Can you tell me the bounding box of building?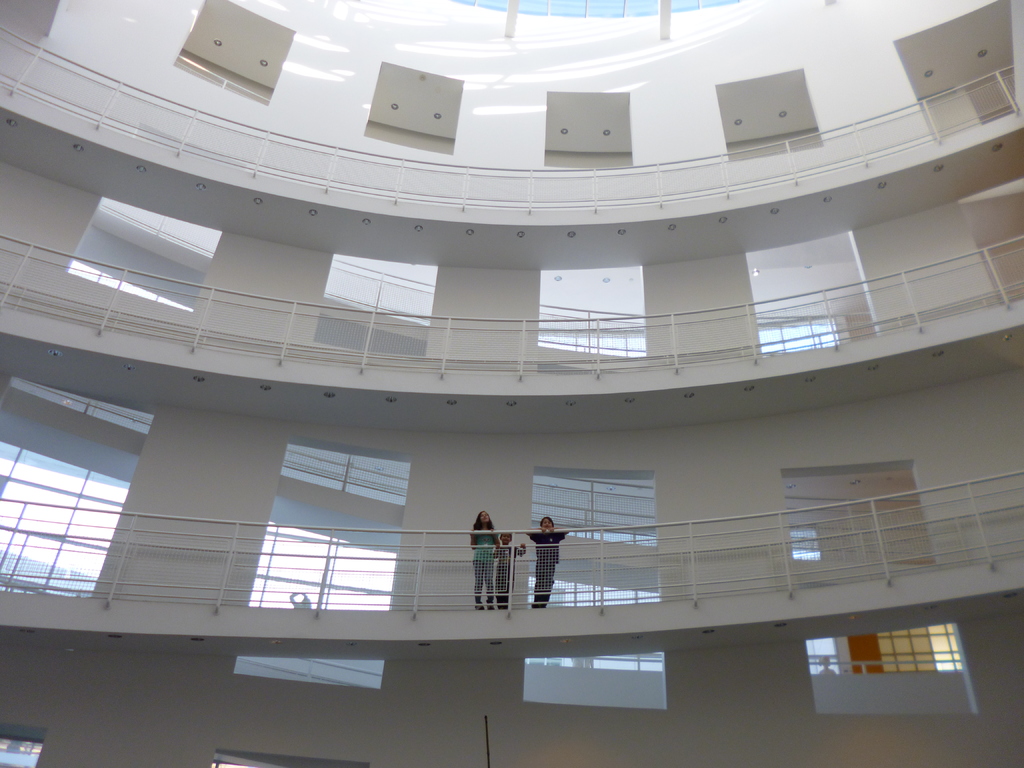
detection(1, 0, 1023, 767).
